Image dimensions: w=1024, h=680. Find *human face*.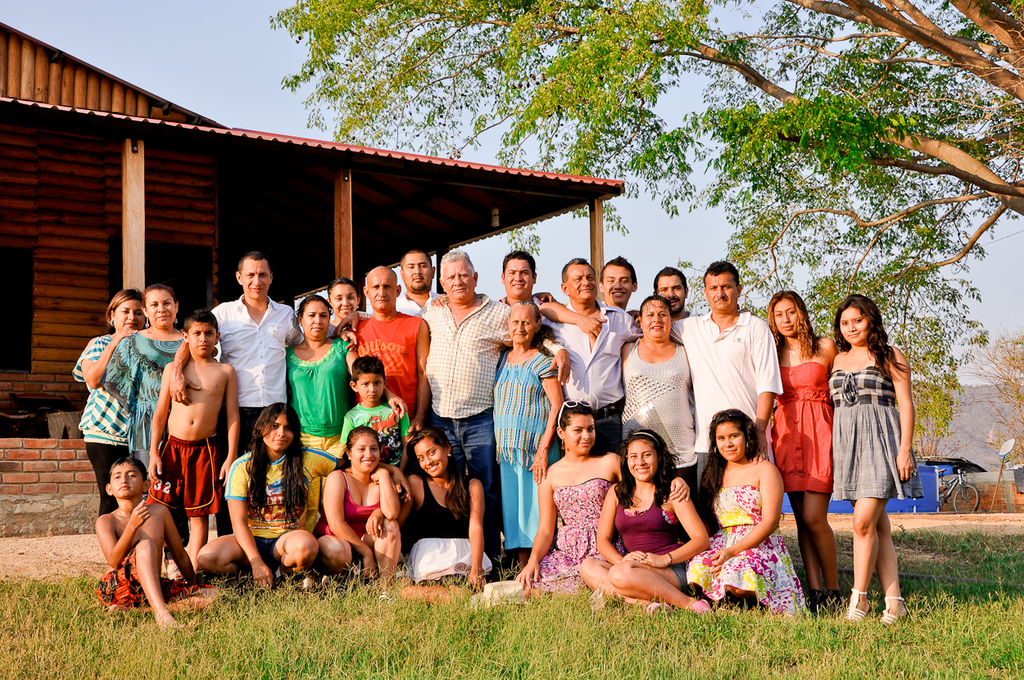
bbox=(147, 291, 177, 327).
